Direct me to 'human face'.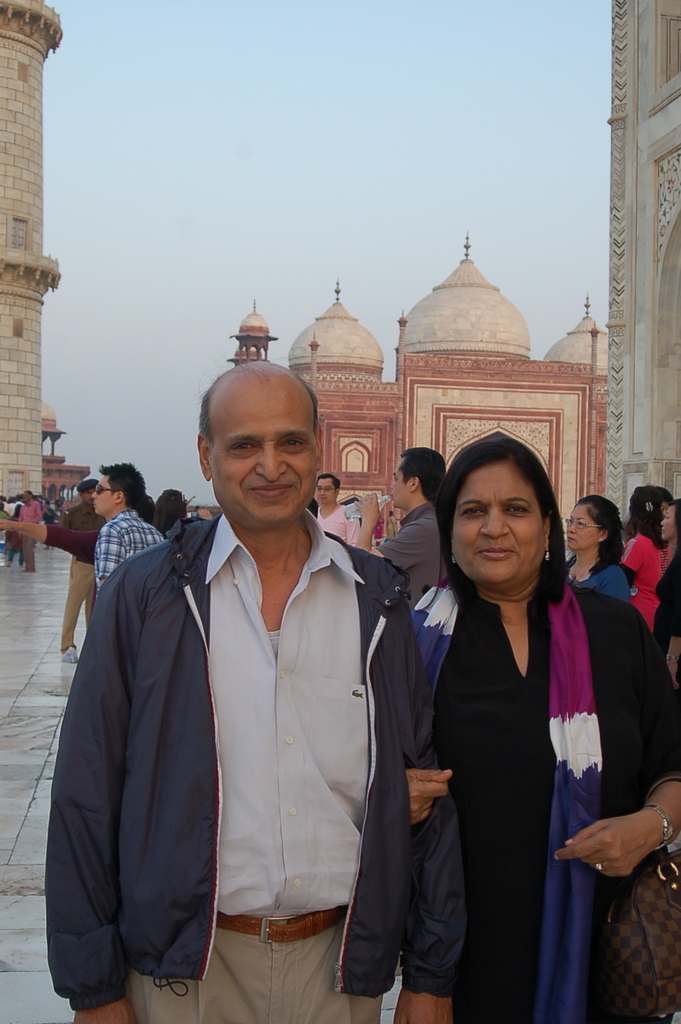
Direction: (95,478,112,517).
